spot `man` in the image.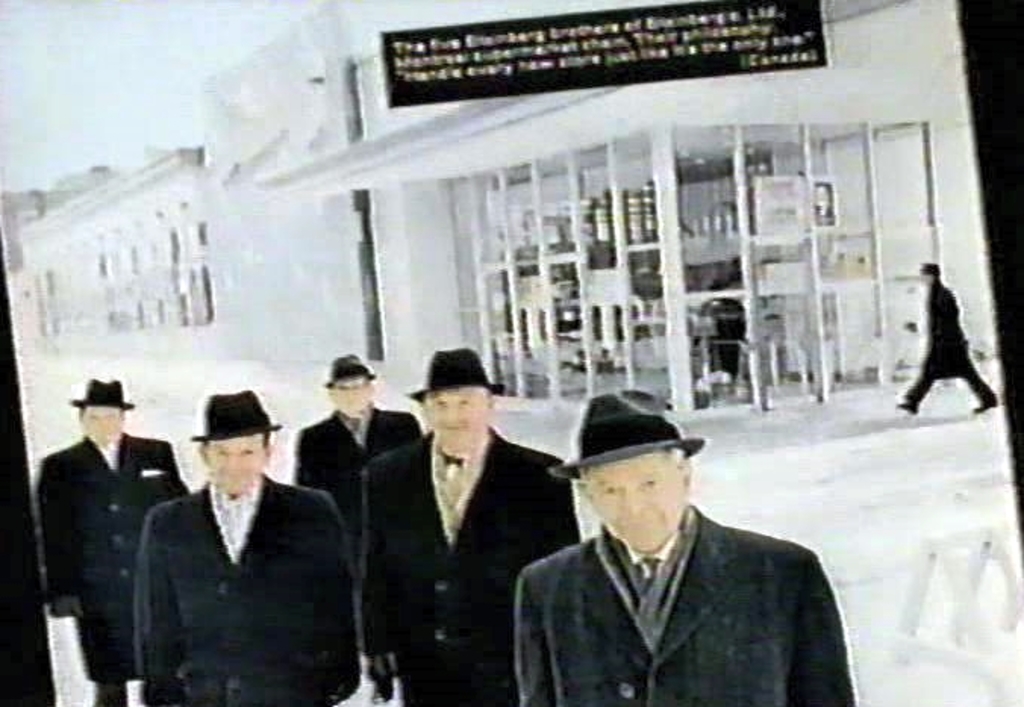
`man` found at (x1=35, y1=378, x2=198, y2=705).
